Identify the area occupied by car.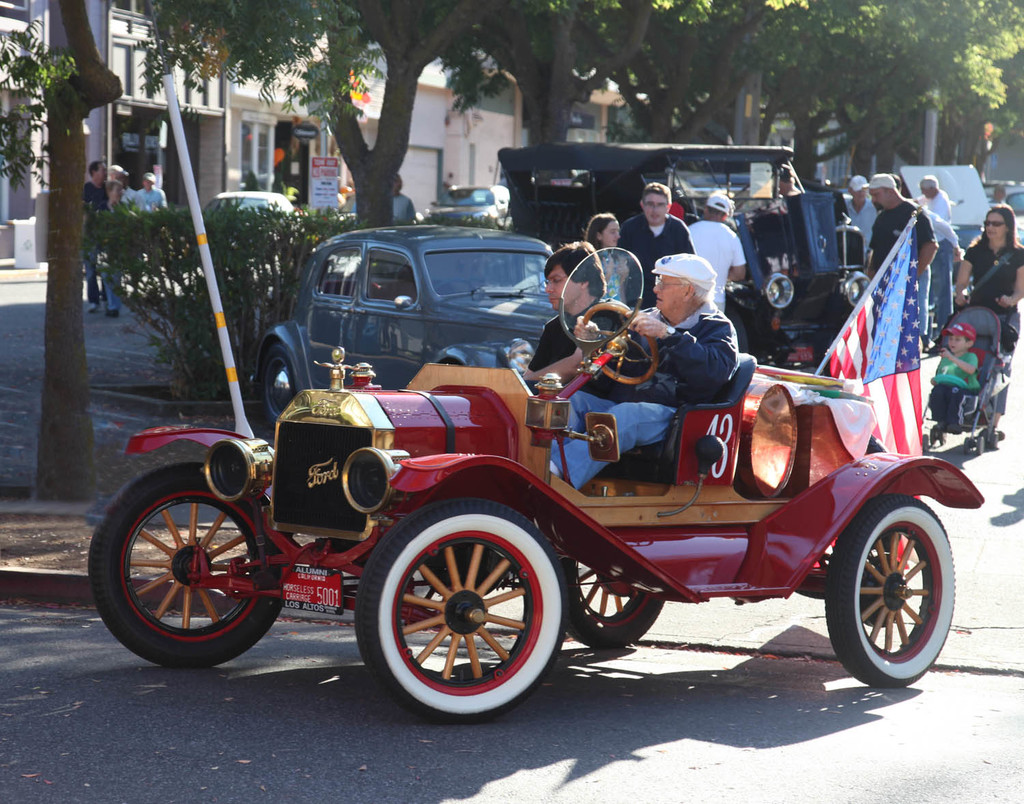
Area: <bbox>425, 177, 512, 231</bbox>.
